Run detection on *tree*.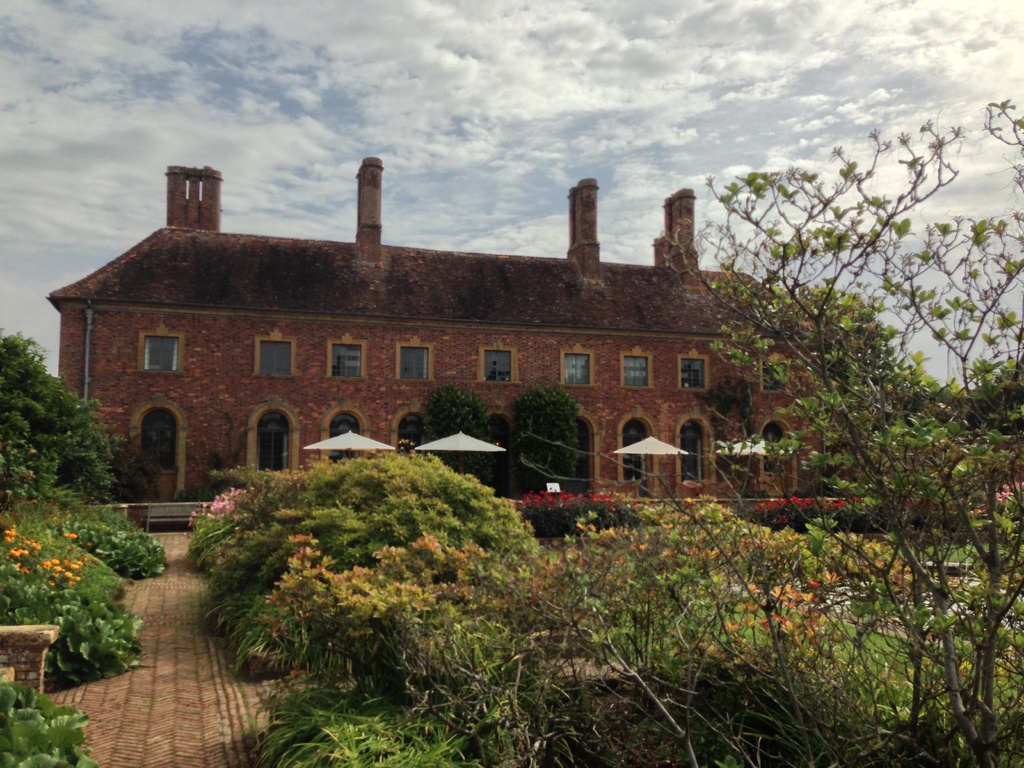
Result: bbox(420, 387, 497, 490).
